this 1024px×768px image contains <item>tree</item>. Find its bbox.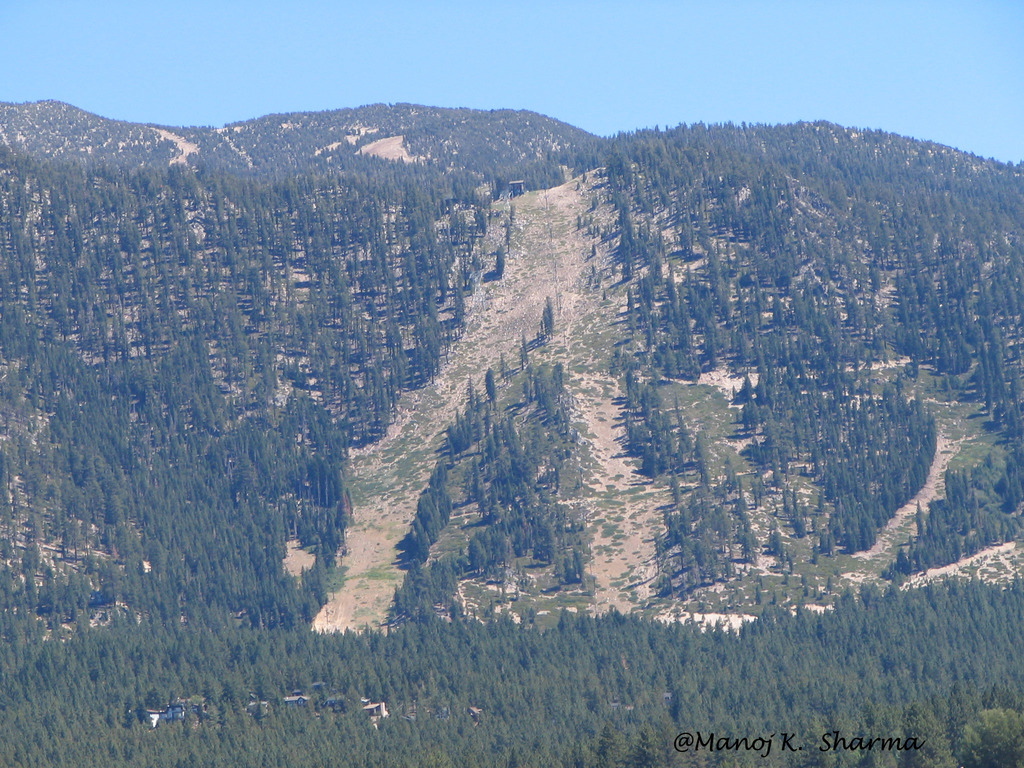
x1=589 y1=263 x2=595 y2=273.
